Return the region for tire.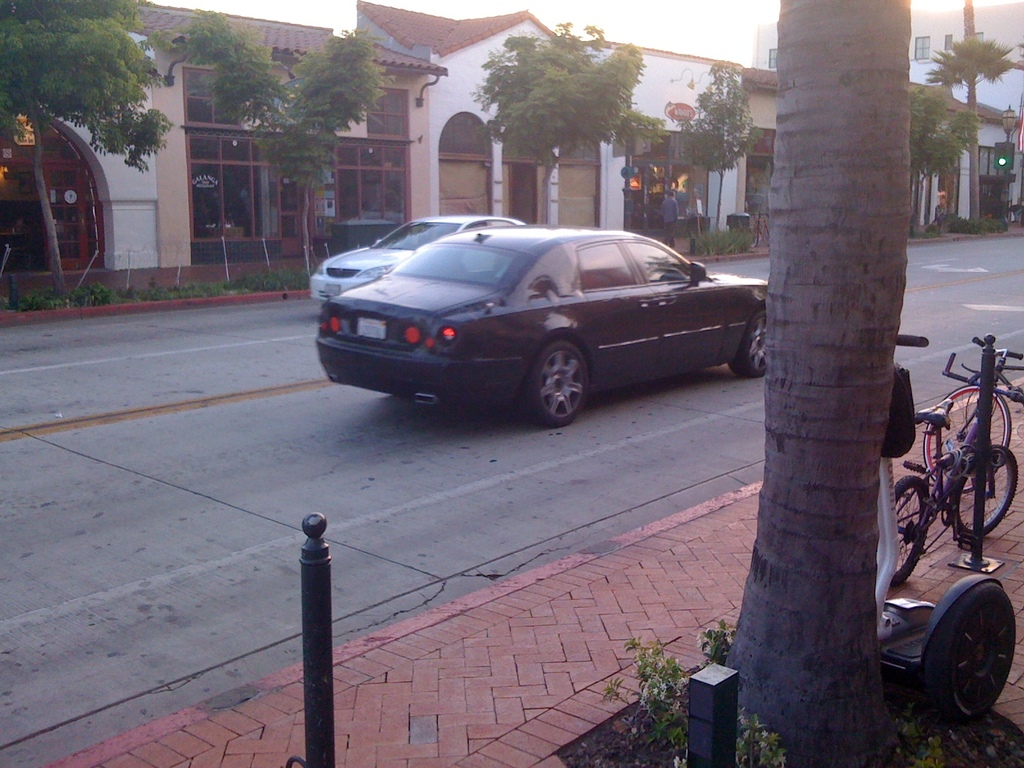
(left=875, top=474, right=929, bottom=588).
